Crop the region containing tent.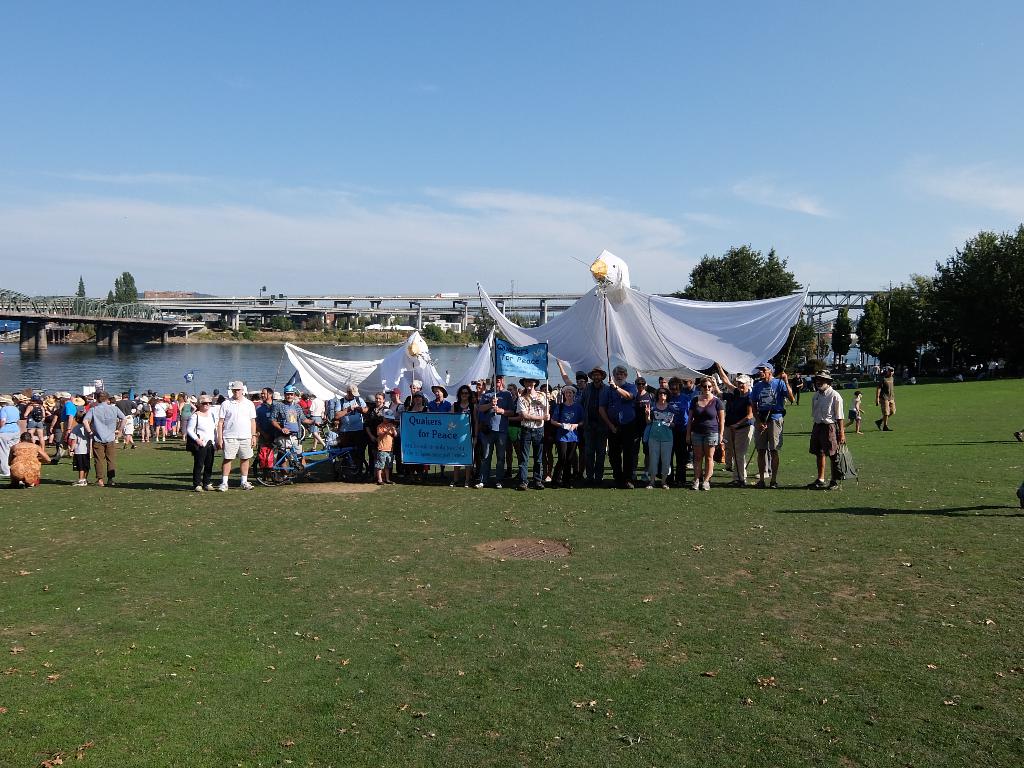
Crop region: 269, 328, 457, 430.
